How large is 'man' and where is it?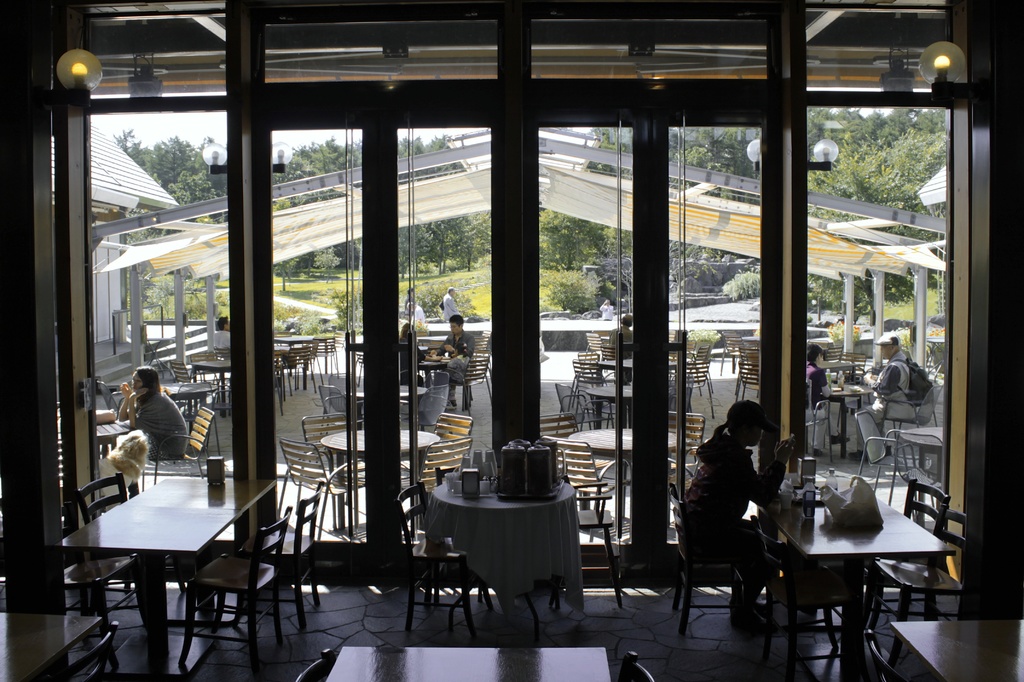
Bounding box: [855,333,930,461].
